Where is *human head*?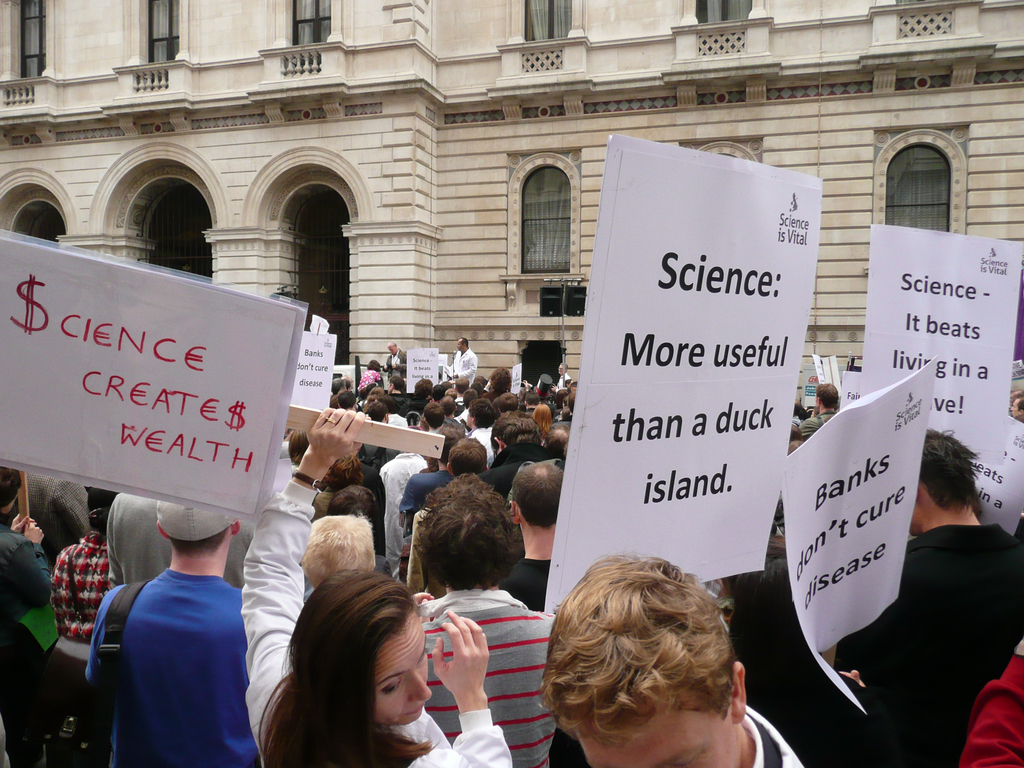
bbox=[337, 388, 355, 413].
